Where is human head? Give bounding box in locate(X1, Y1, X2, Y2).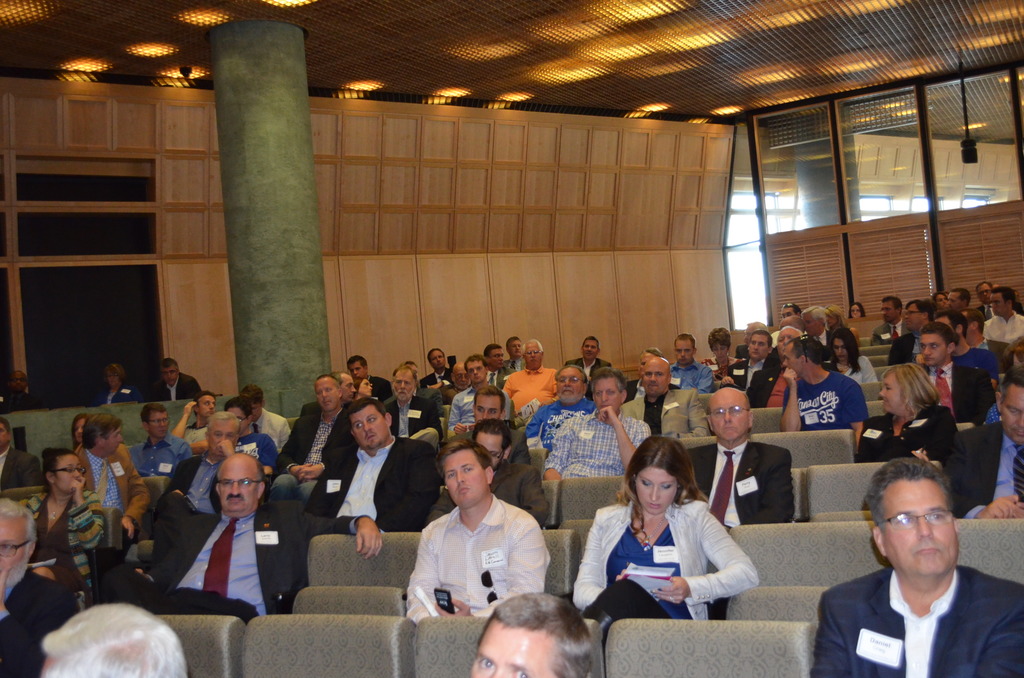
locate(876, 293, 902, 327).
